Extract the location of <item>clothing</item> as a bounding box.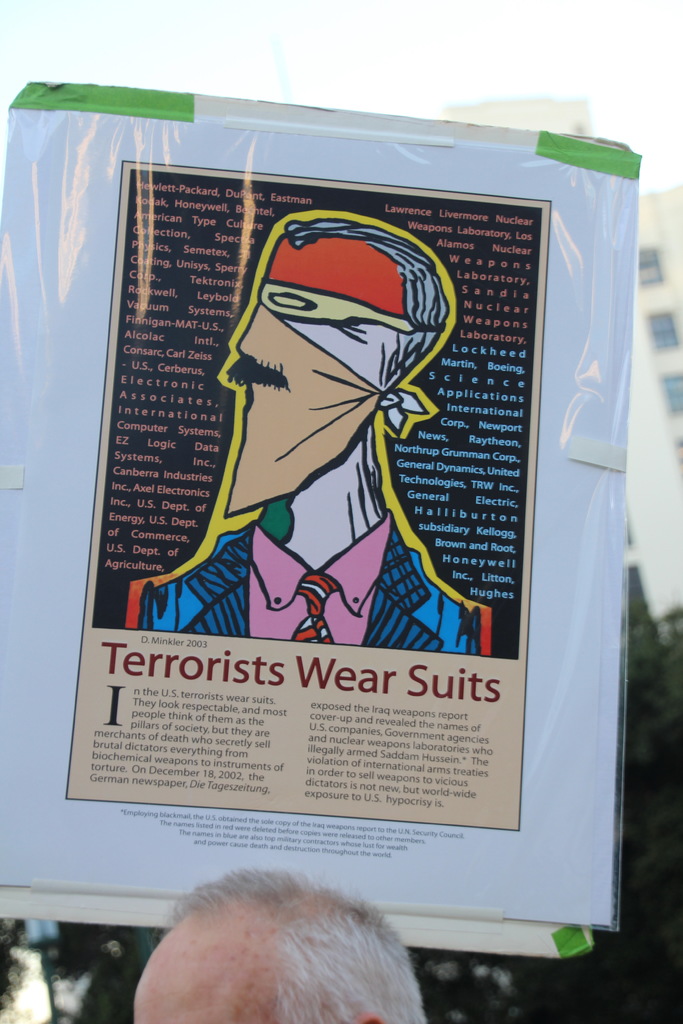
x1=244 y1=509 x2=388 y2=660.
